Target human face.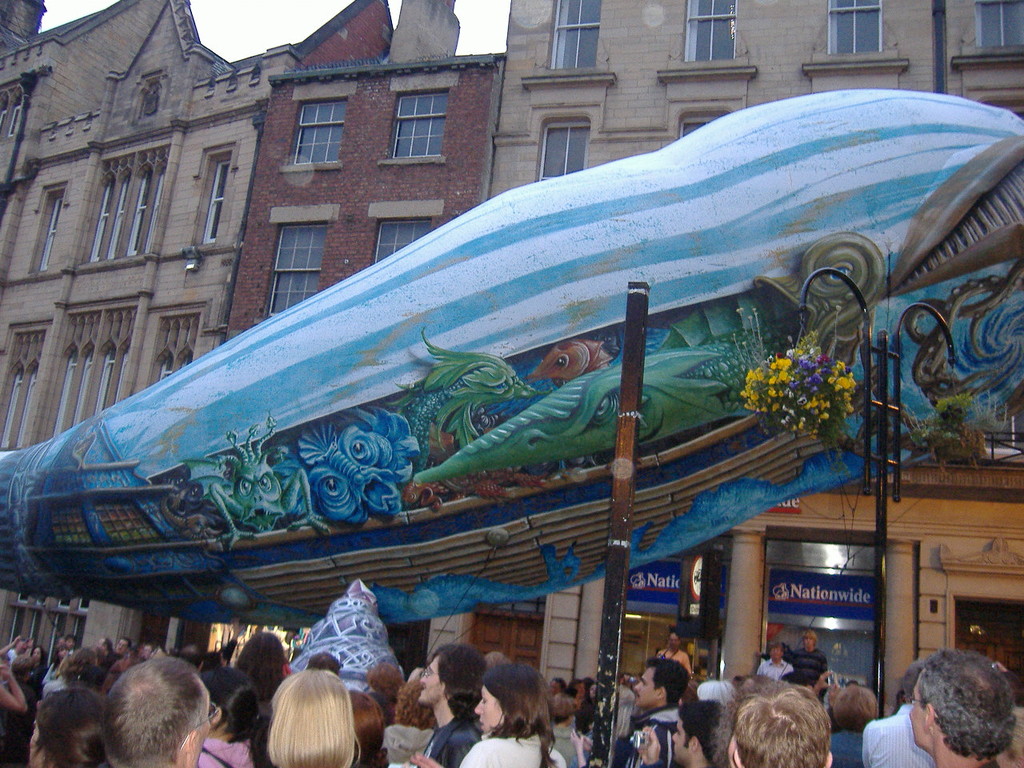
Target region: 671,721,687,763.
